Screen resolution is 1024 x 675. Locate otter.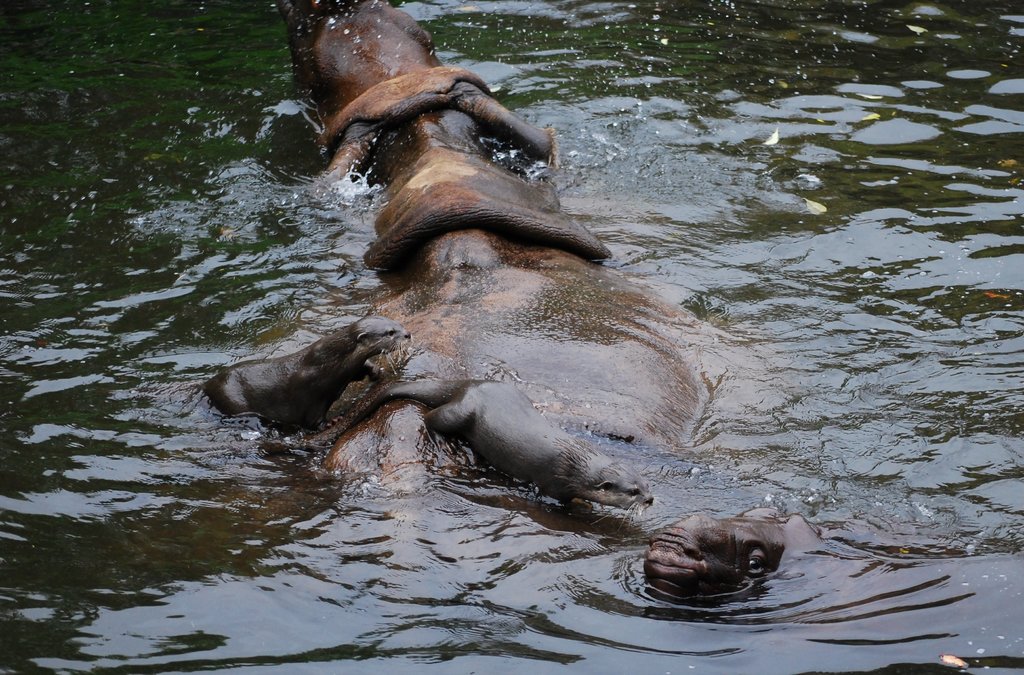
342/378/665/537.
